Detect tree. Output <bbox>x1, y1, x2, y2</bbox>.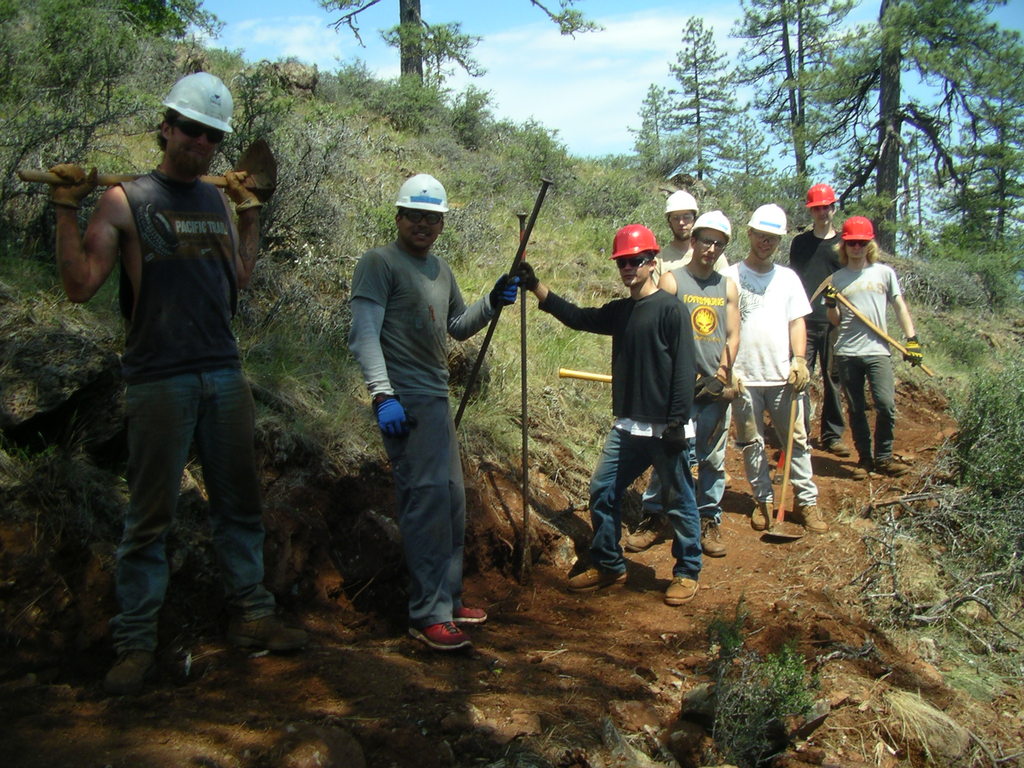
<bbox>652, 11, 763, 183</bbox>.
